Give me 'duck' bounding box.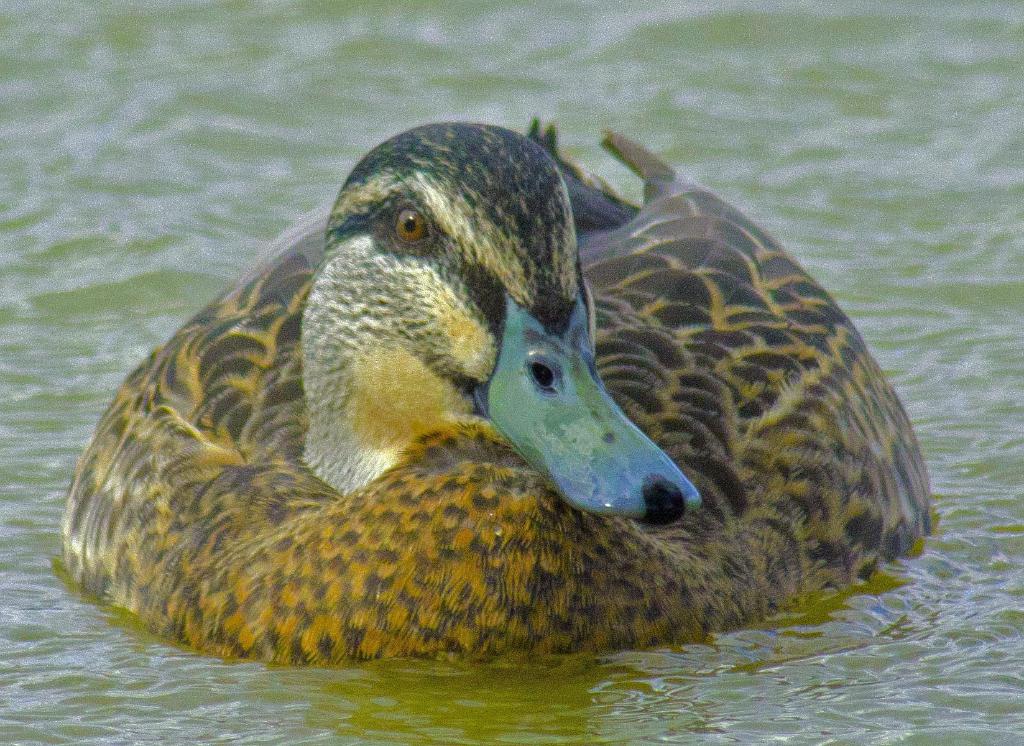
l=60, t=118, r=946, b=674.
